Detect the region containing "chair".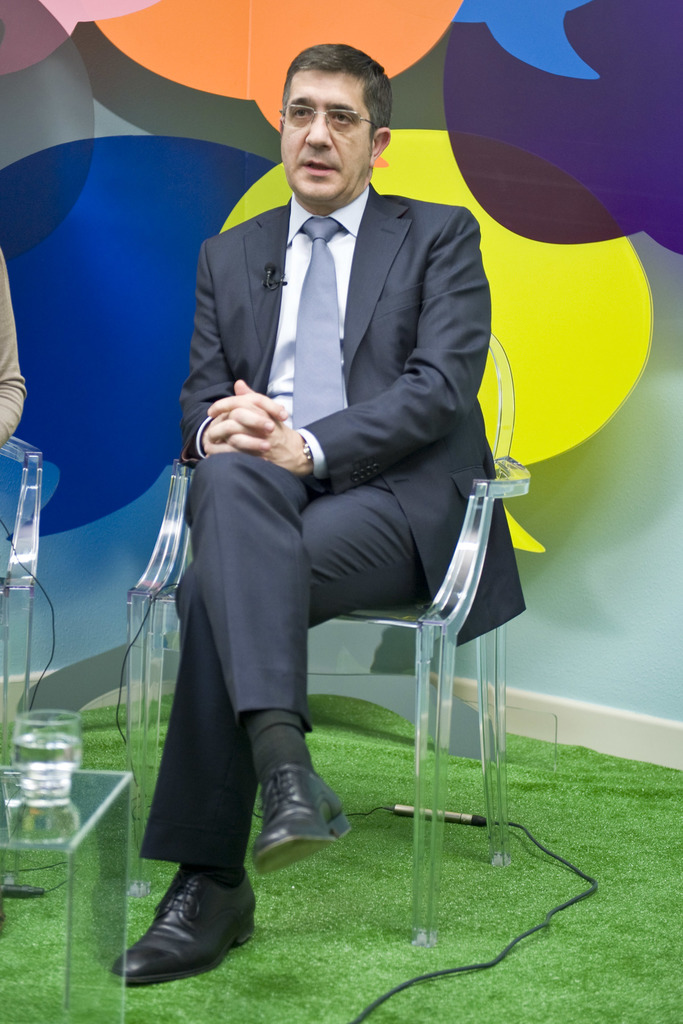
{"x1": 0, "y1": 428, "x2": 43, "y2": 889}.
